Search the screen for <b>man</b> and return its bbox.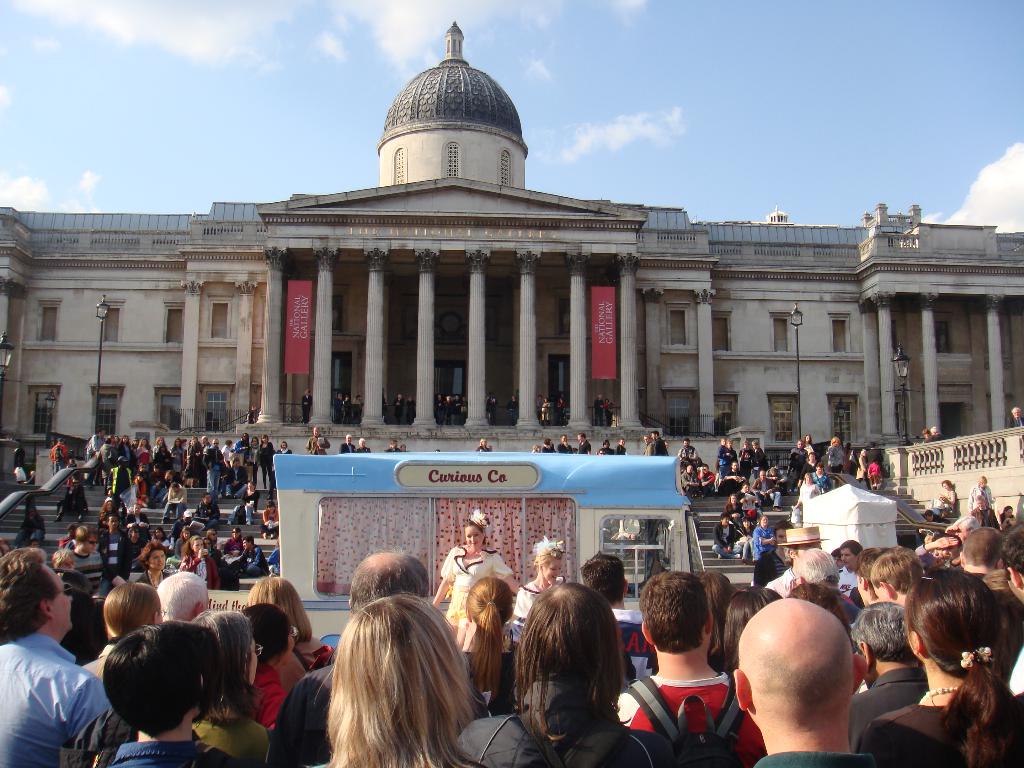
Found: locate(190, 491, 220, 528).
